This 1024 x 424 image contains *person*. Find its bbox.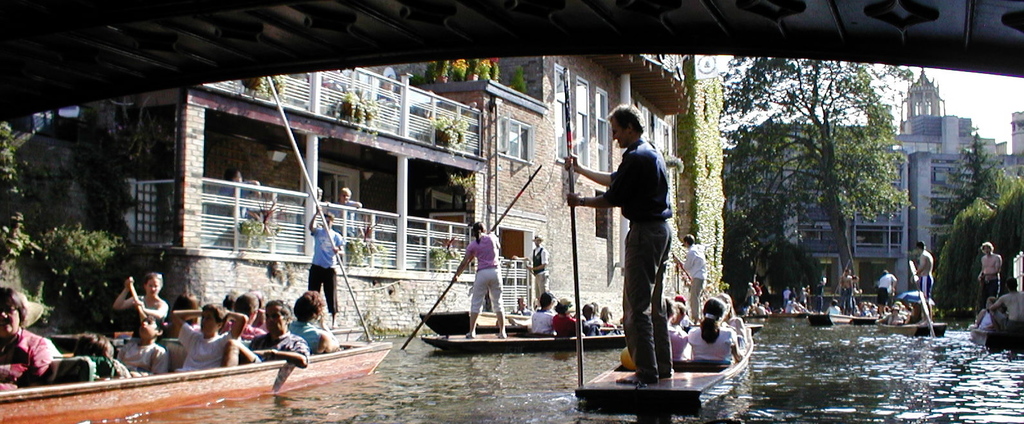
rect(593, 100, 687, 387).
